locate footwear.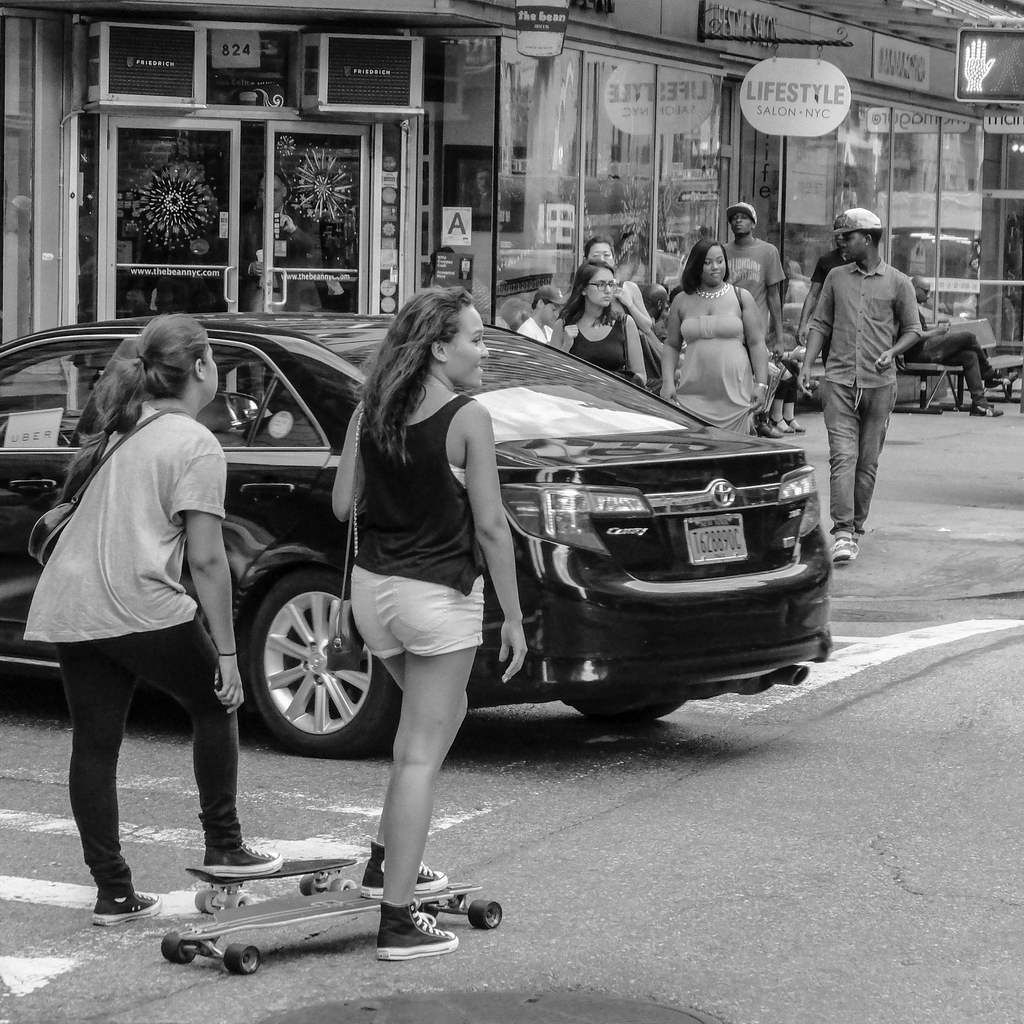
Bounding box: (984,371,1019,391).
